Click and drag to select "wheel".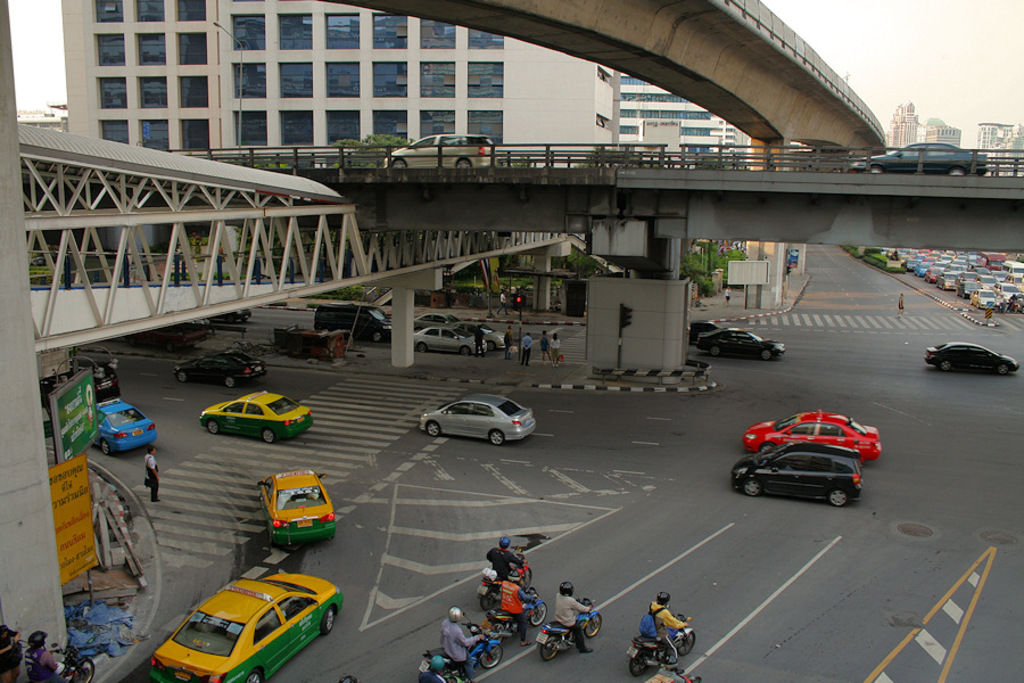
Selection: [586, 617, 608, 633].
